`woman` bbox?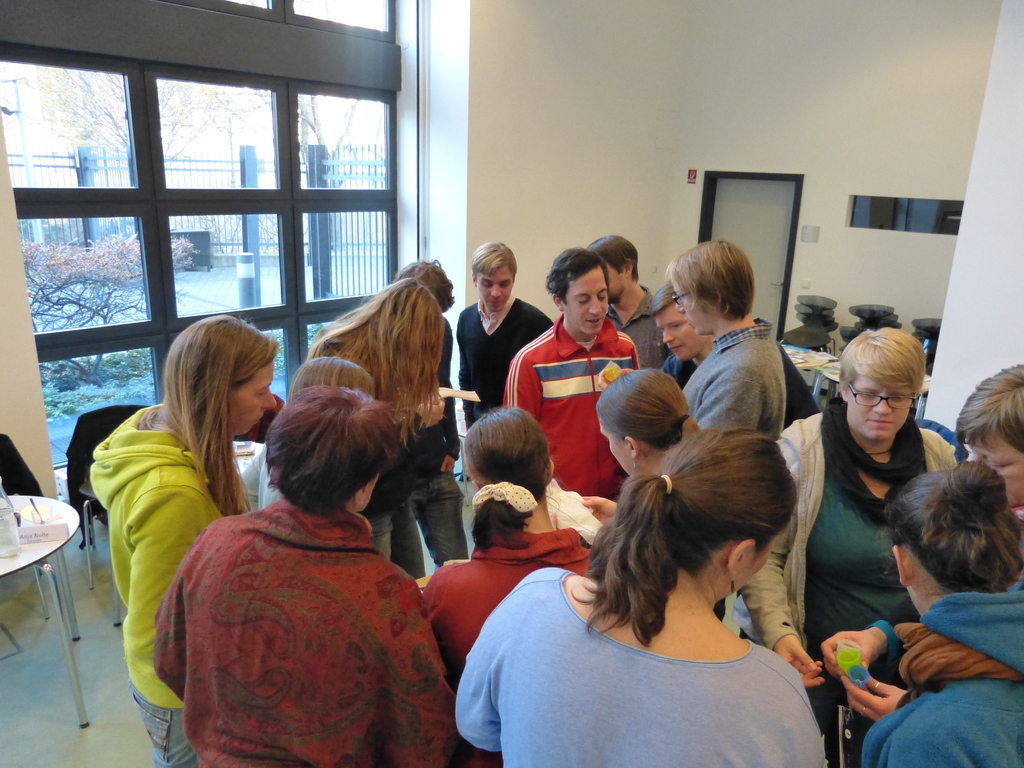
426/400/598/683
